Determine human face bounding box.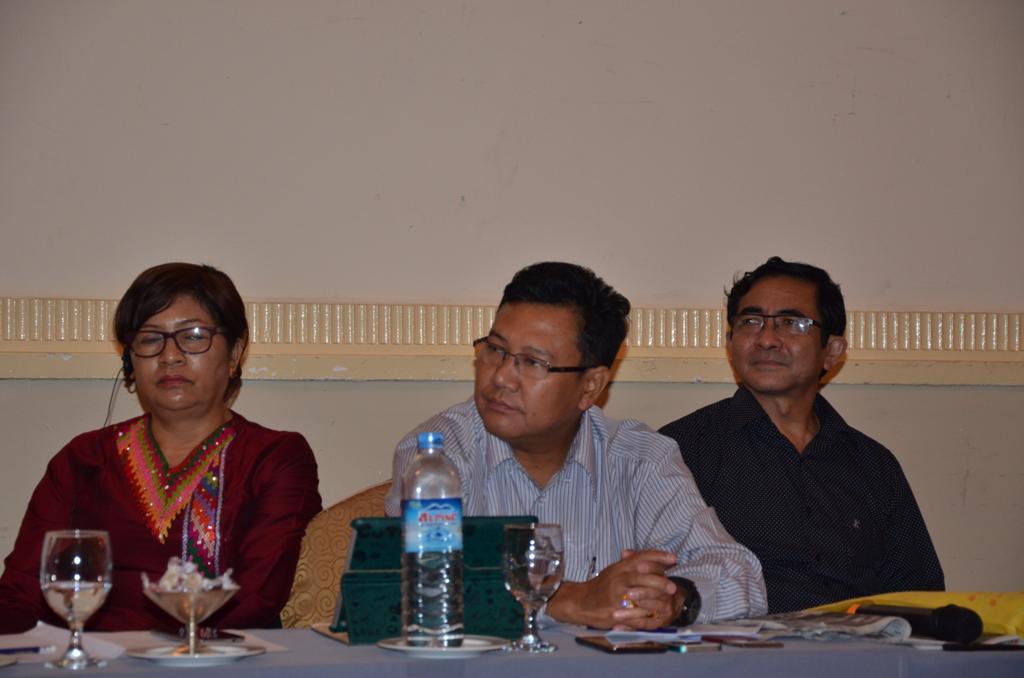
Determined: region(728, 279, 822, 388).
